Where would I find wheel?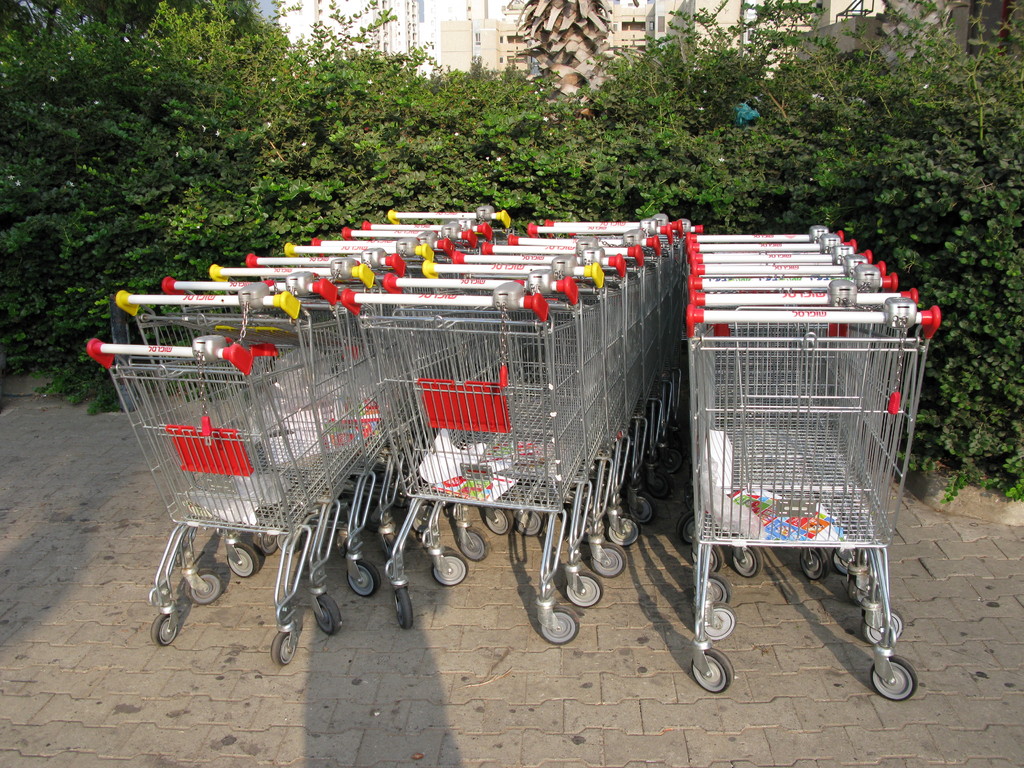
At 707,605,746,636.
